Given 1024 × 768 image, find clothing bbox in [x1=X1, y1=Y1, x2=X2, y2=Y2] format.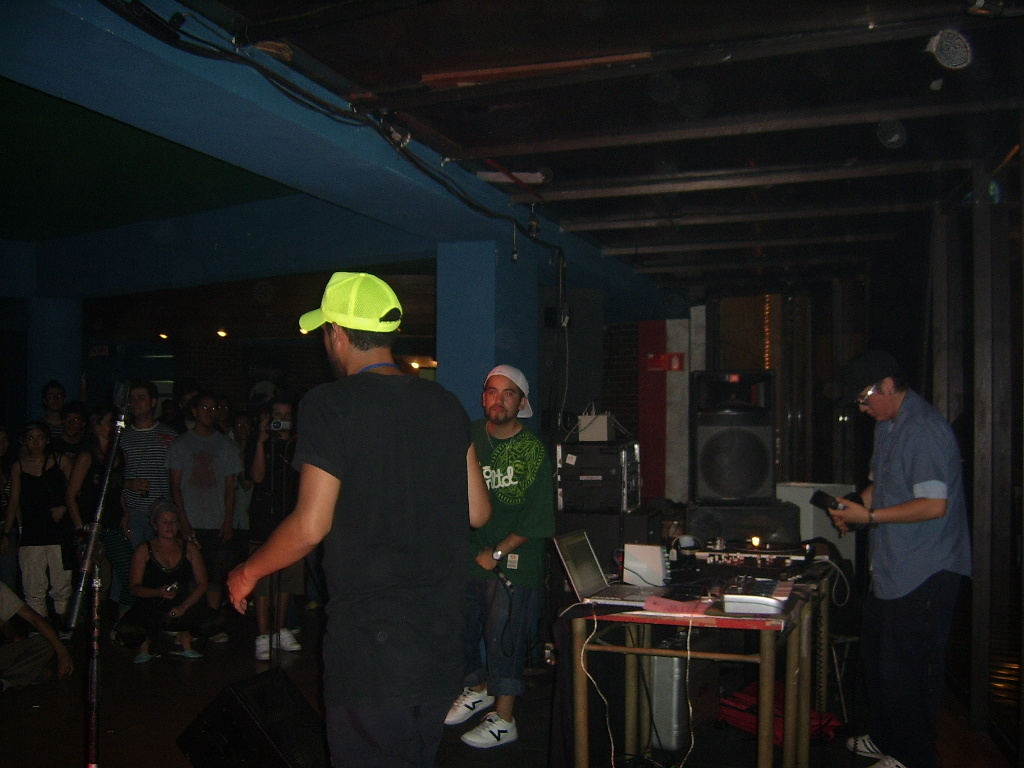
[x1=139, y1=536, x2=229, y2=644].
